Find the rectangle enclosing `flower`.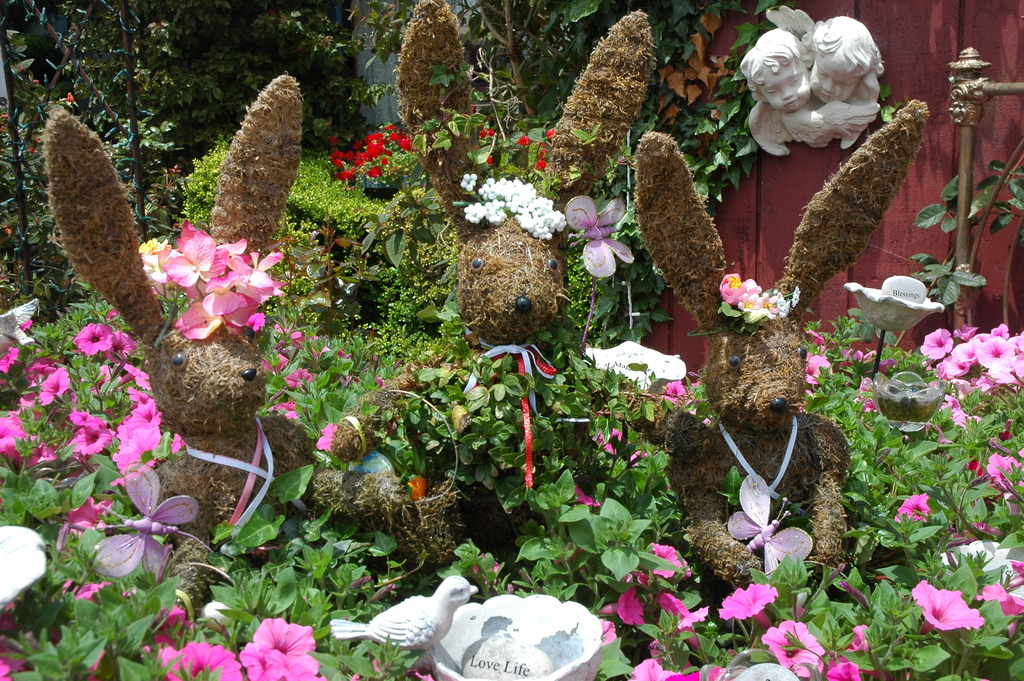
box=[545, 124, 557, 141].
